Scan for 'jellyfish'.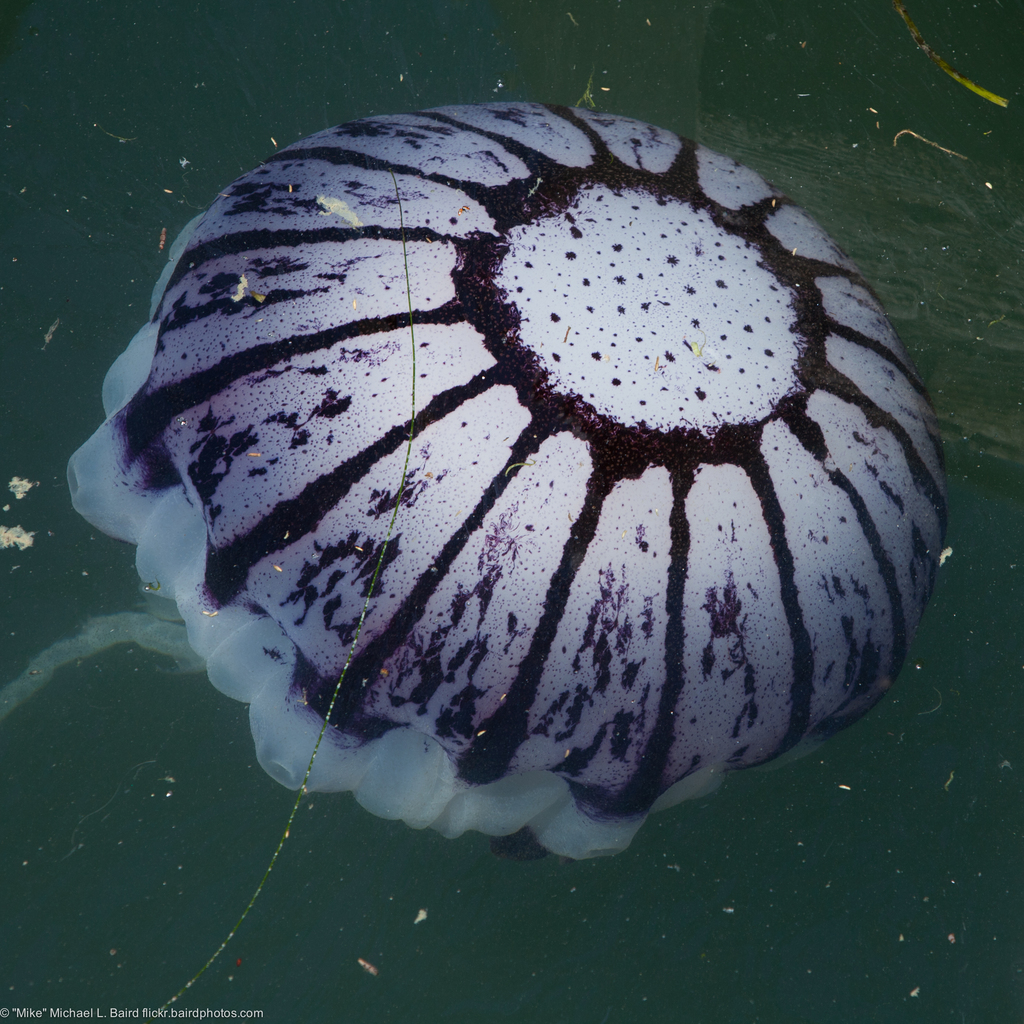
Scan result: {"x1": 0, "y1": 99, "x2": 950, "y2": 861}.
